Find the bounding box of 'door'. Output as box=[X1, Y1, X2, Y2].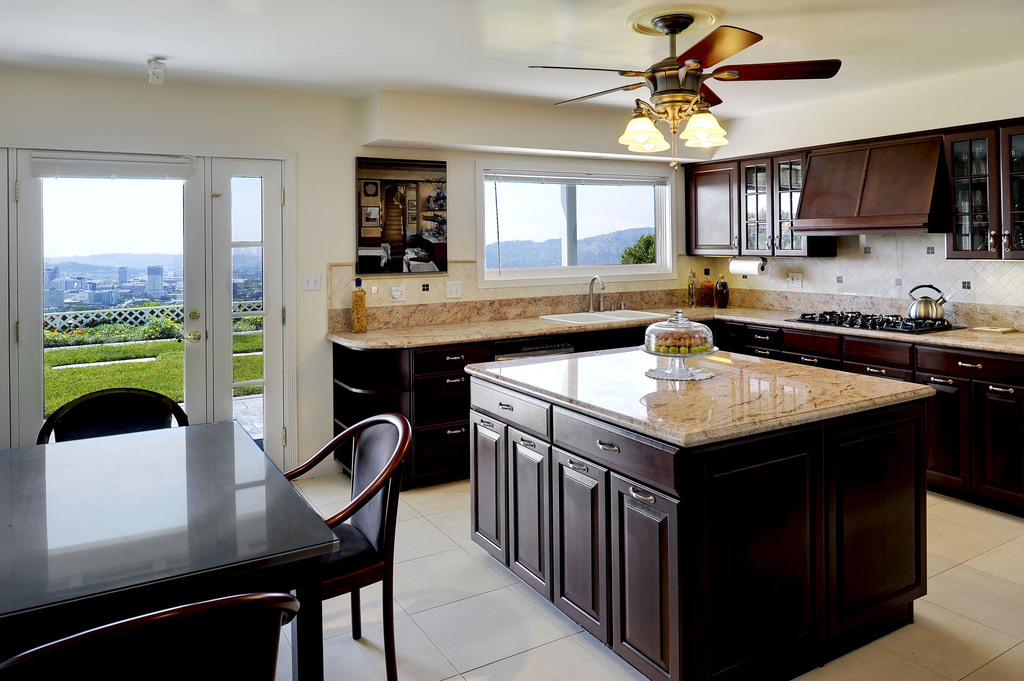
box=[20, 145, 253, 484].
